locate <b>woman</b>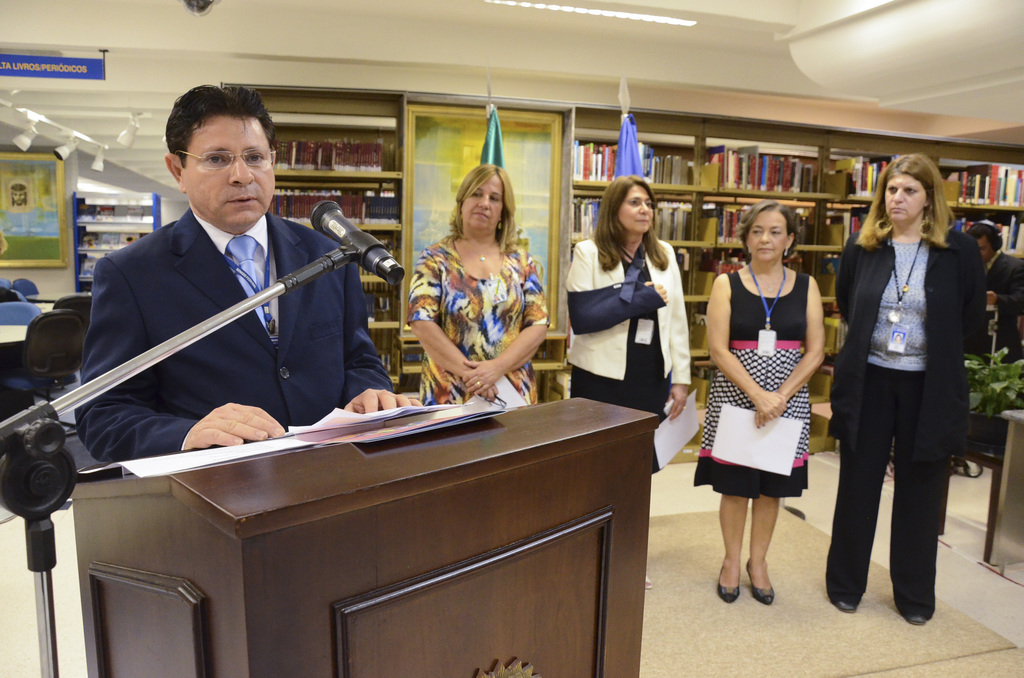
692,196,830,608
